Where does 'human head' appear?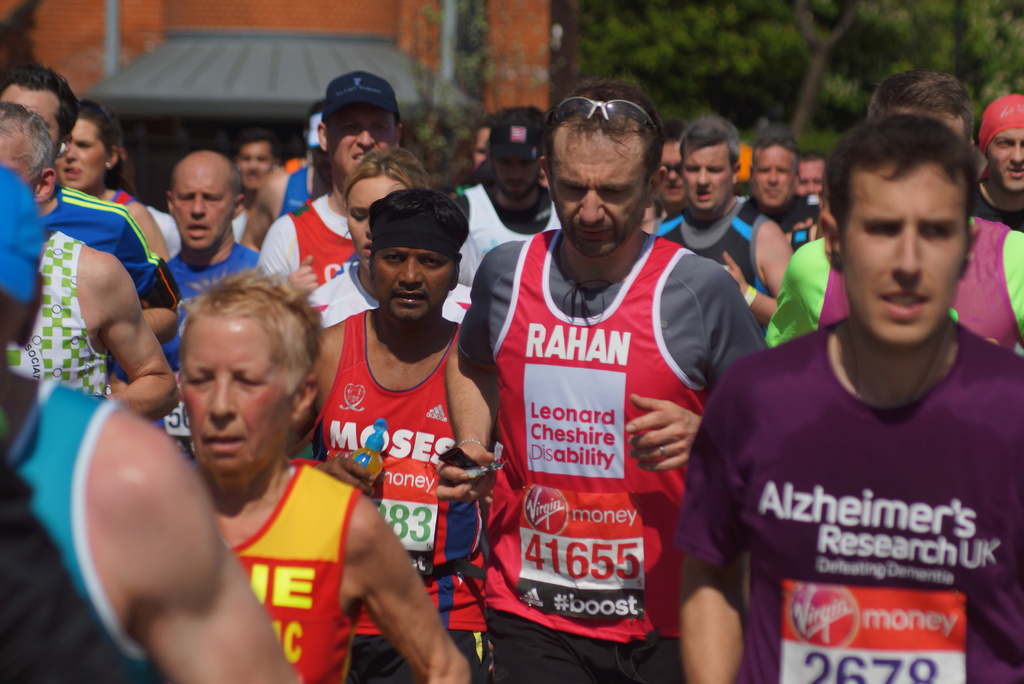
Appears at crop(660, 116, 689, 206).
